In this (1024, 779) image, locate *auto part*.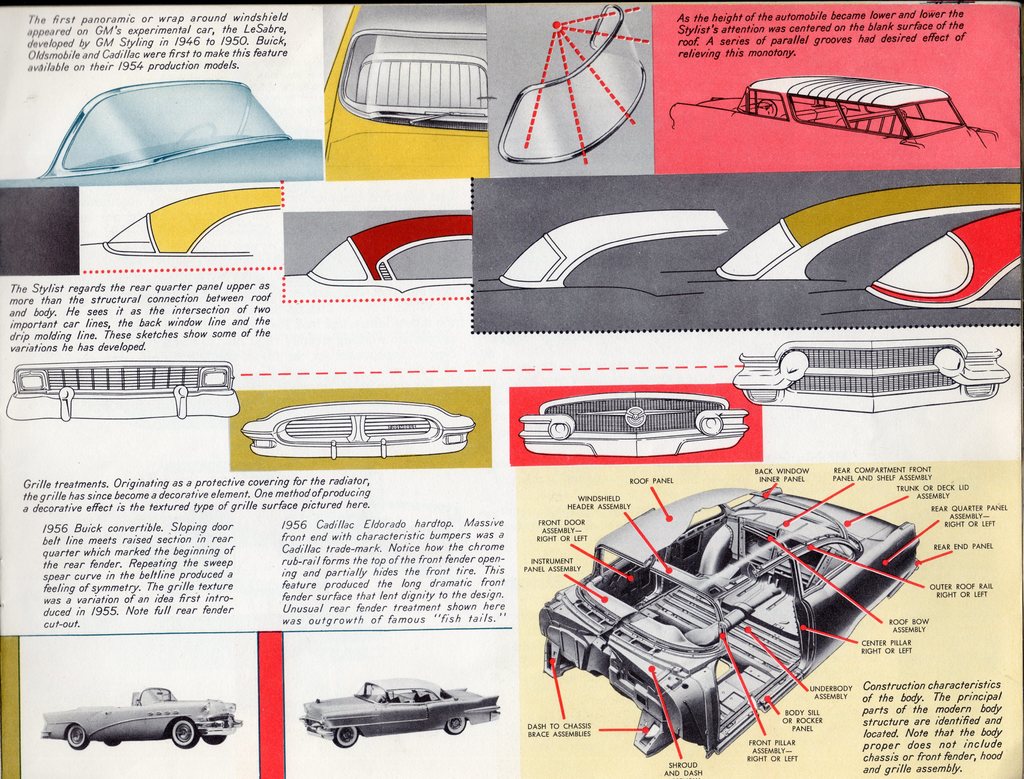
Bounding box: l=6, t=360, r=239, b=417.
